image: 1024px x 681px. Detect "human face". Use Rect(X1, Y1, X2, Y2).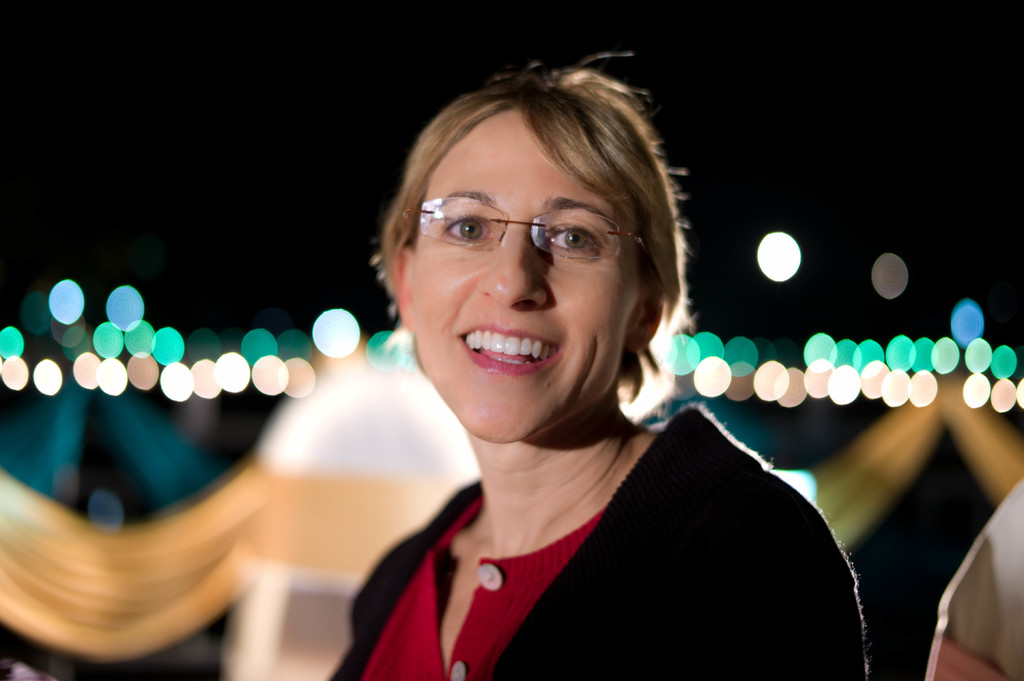
Rect(409, 112, 621, 448).
